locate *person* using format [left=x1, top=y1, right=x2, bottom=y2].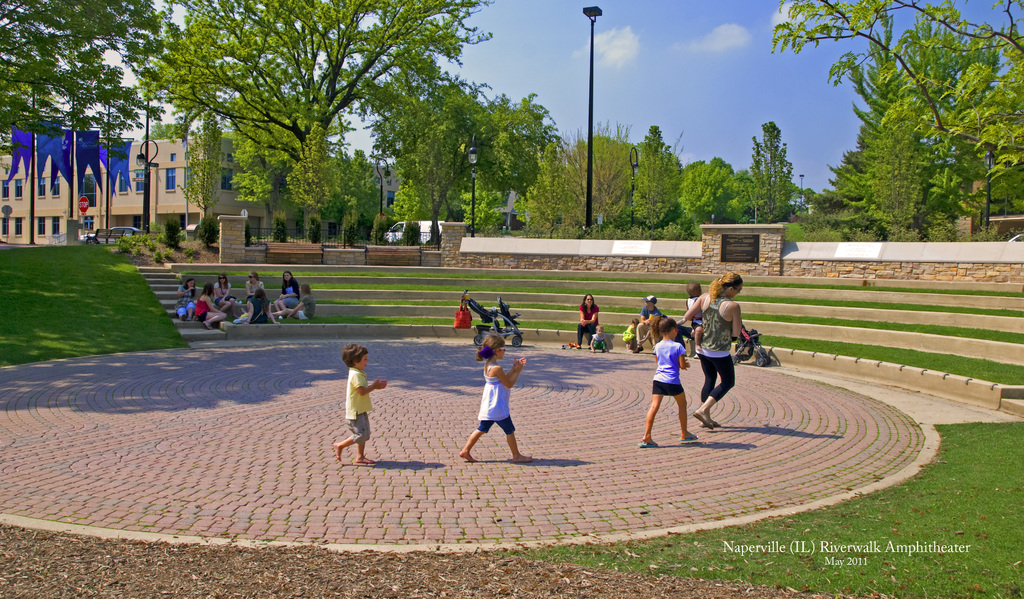
[left=195, top=284, right=228, bottom=330].
